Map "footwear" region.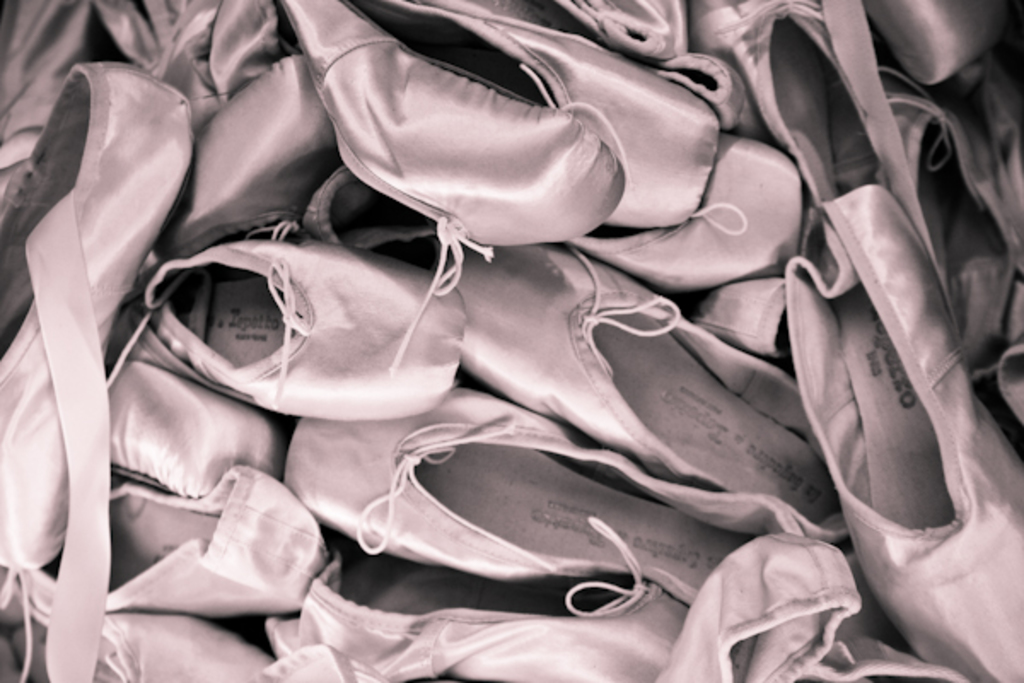
Mapped to bbox=[323, 403, 753, 640].
